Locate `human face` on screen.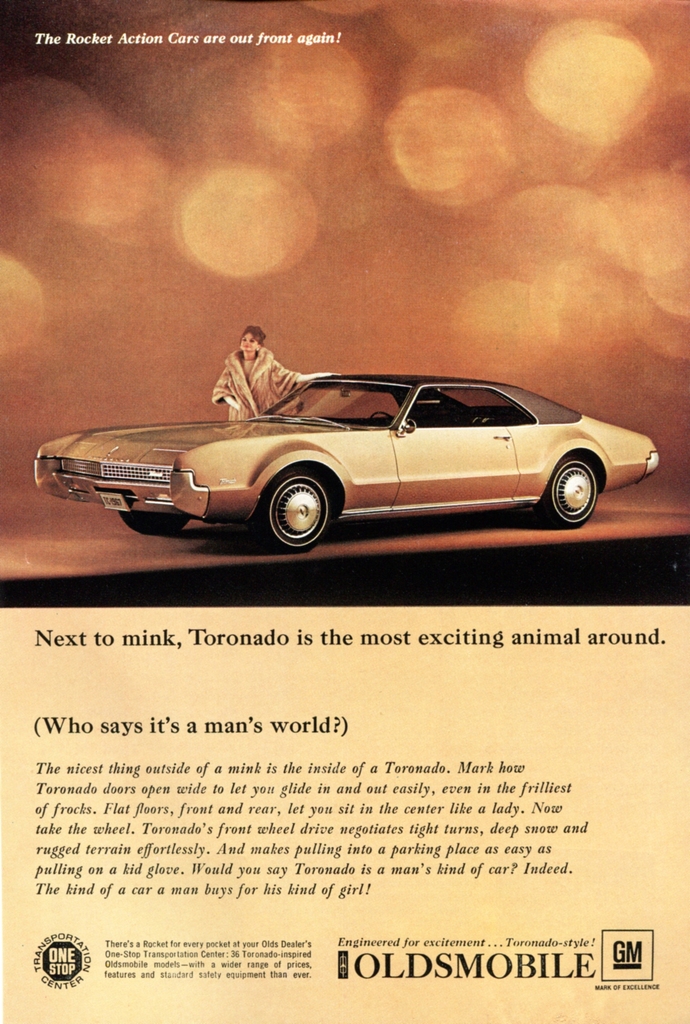
On screen at pyautogui.locateOnScreen(241, 328, 260, 355).
